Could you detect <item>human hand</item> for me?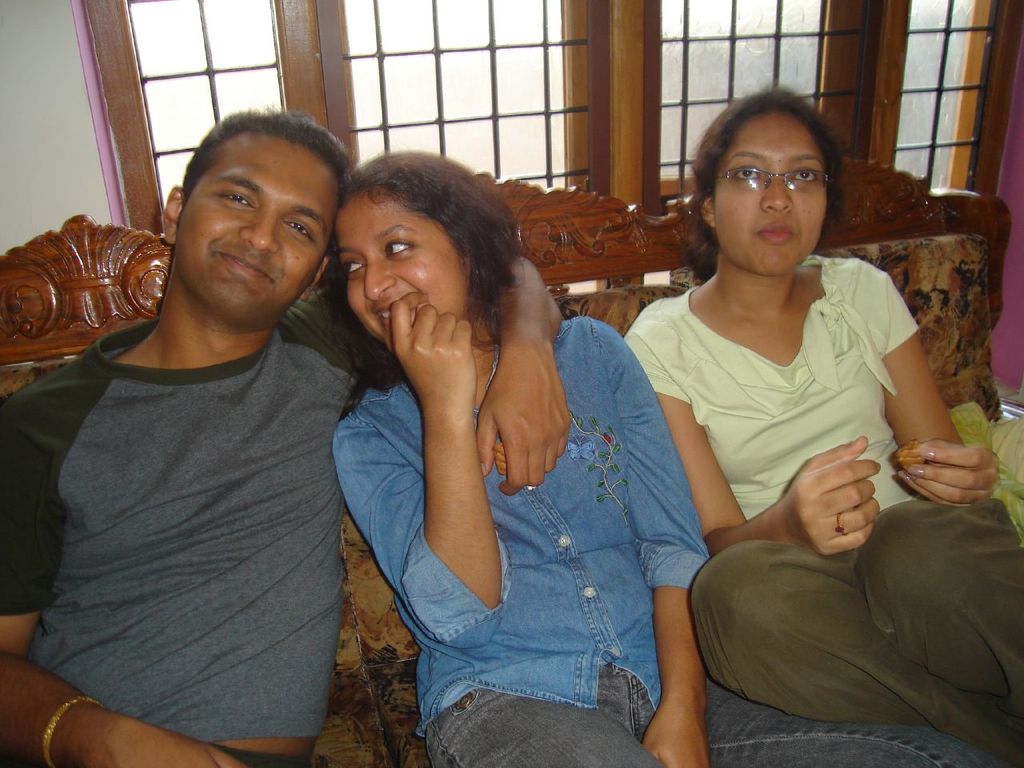
Detection result: detection(910, 435, 999, 510).
